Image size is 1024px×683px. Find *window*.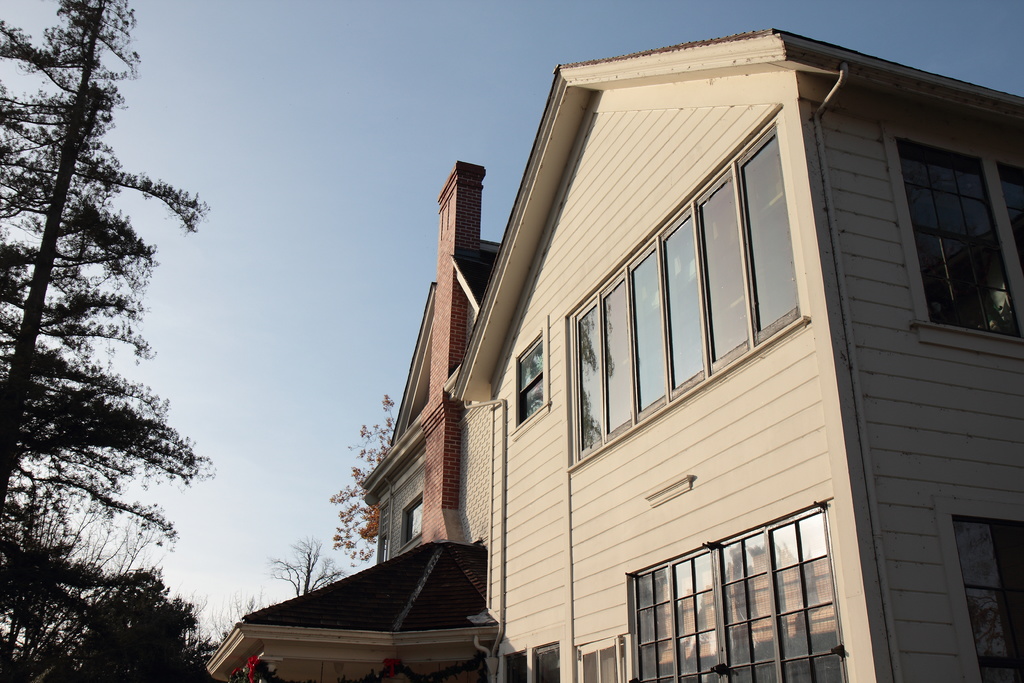
(x1=934, y1=498, x2=1023, y2=682).
